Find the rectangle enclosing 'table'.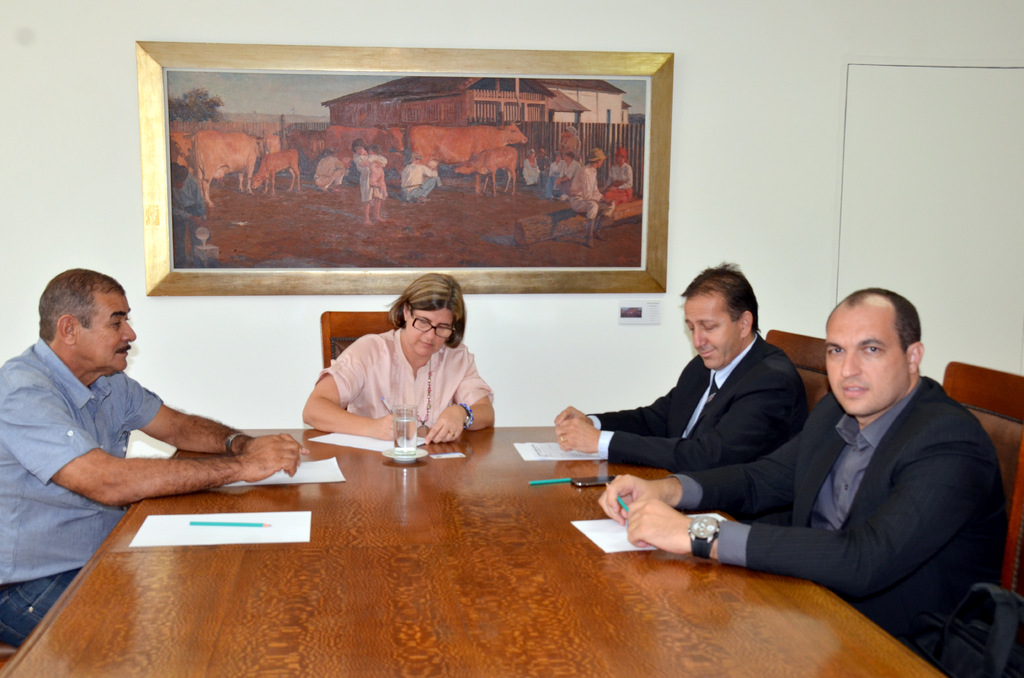
(left=0, top=411, right=924, bottom=677).
